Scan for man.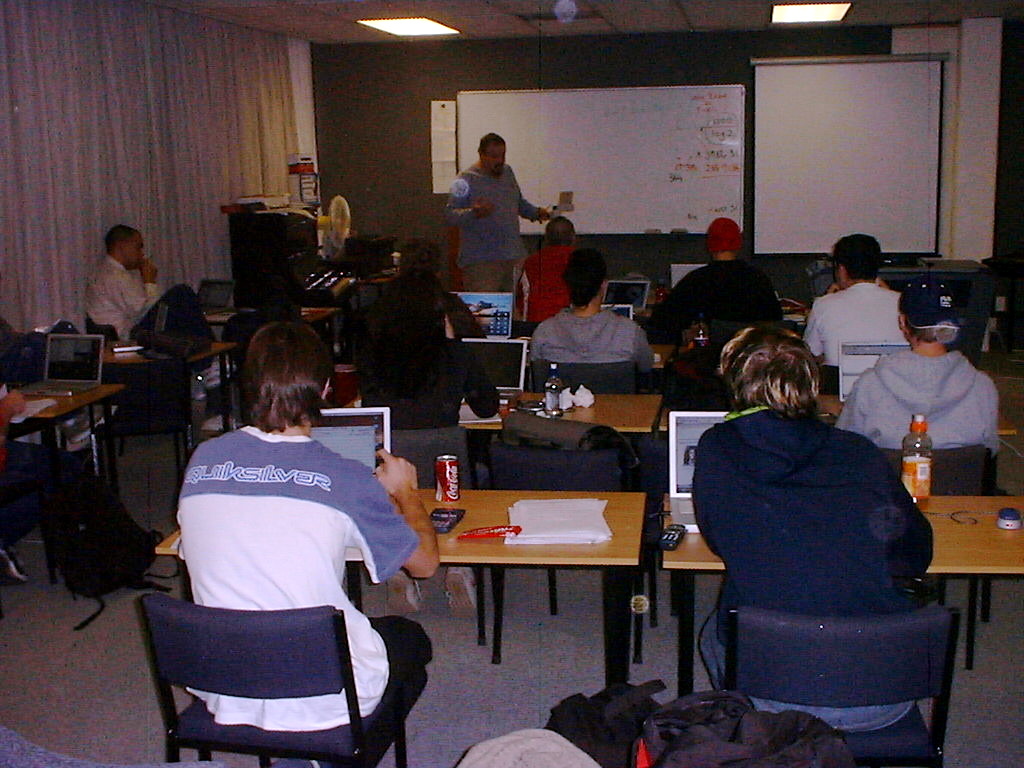
Scan result: (440, 128, 545, 303).
